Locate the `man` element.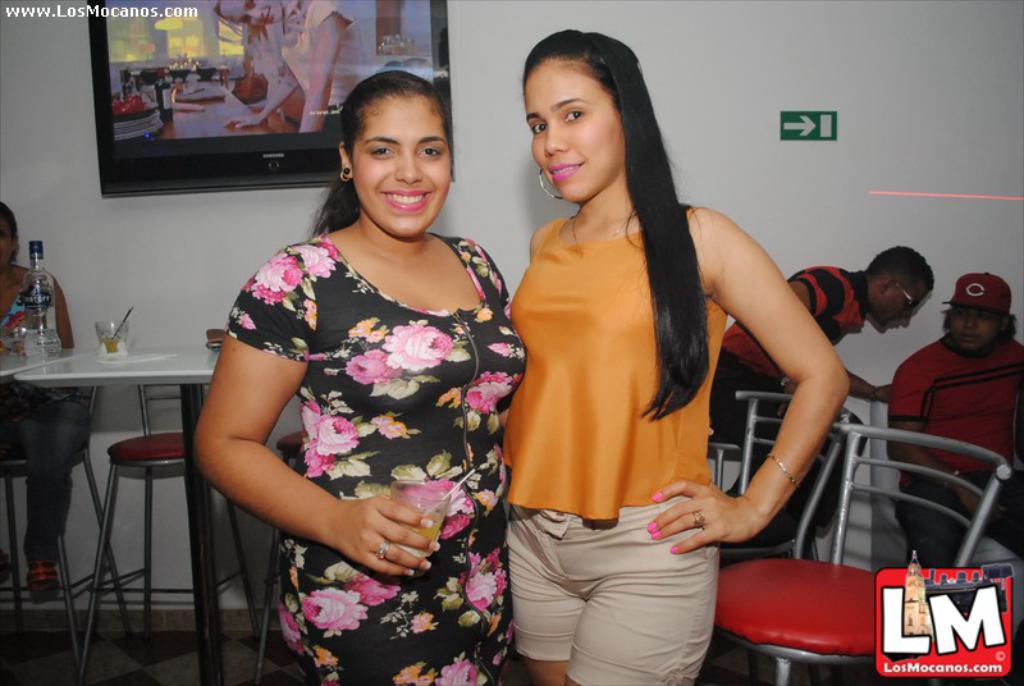
Element bbox: bbox=[887, 271, 1023, 585].
